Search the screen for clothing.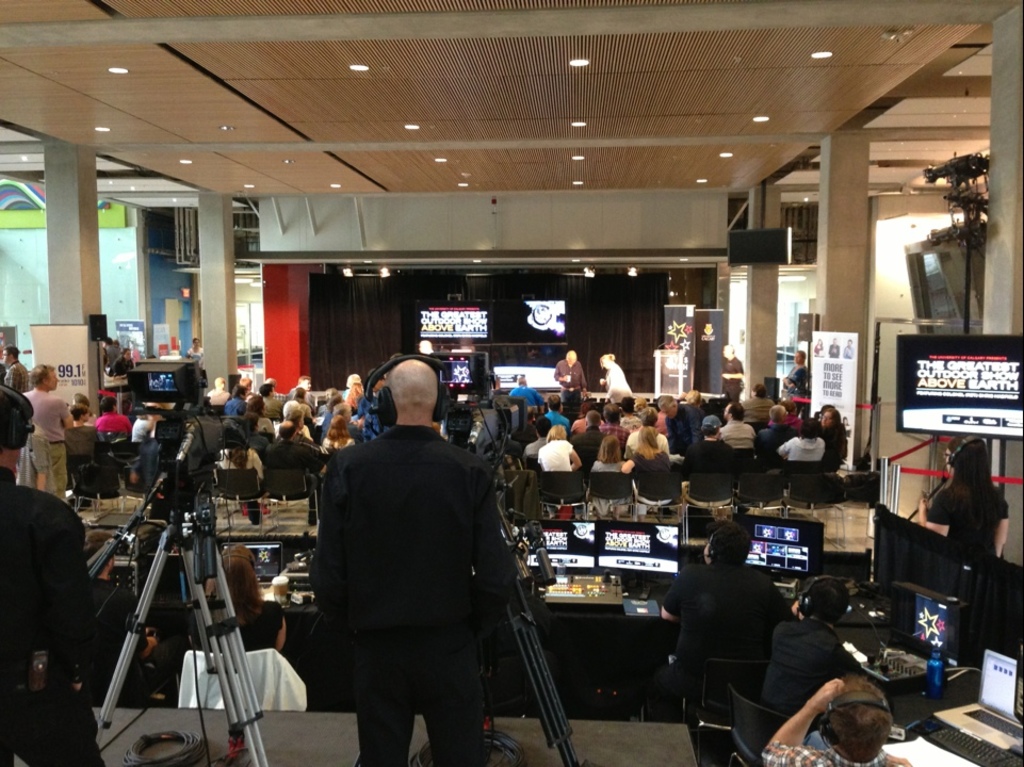
Found at crop(569, 426, 602, 459).
